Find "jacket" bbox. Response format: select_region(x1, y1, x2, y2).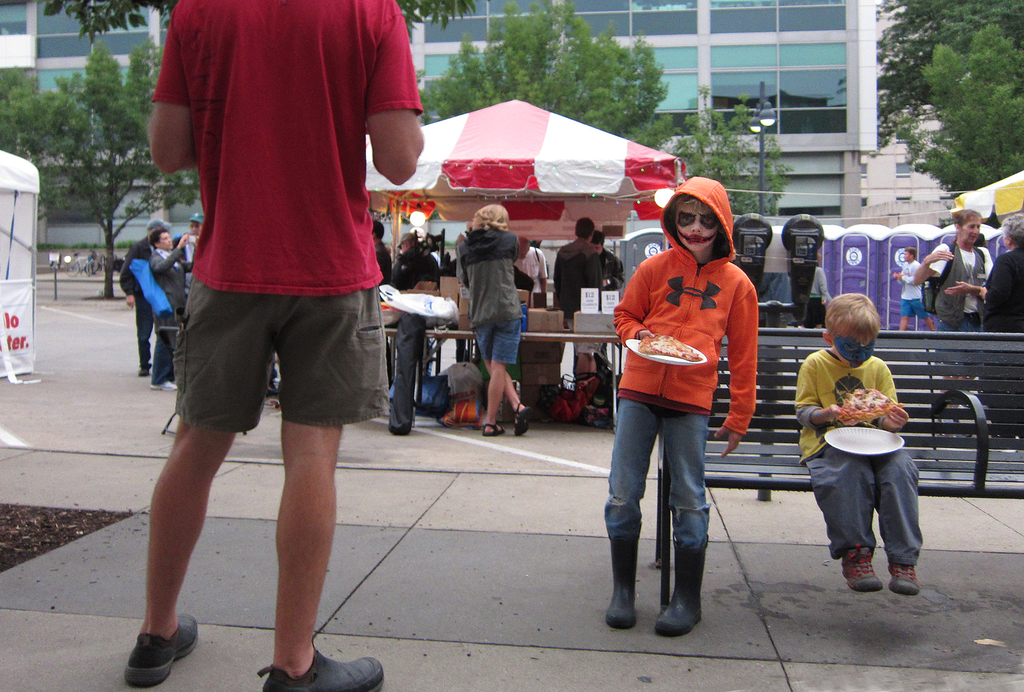
select_region(610, 176, 758, 432).
